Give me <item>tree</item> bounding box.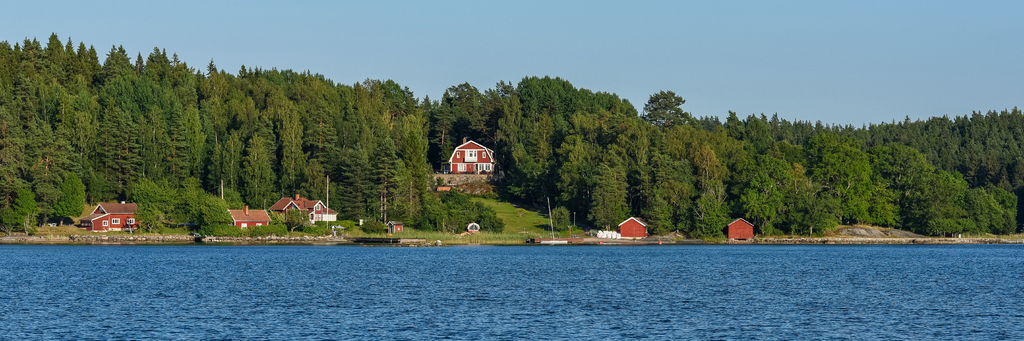
l=214, t=129, r=230, b=191.
